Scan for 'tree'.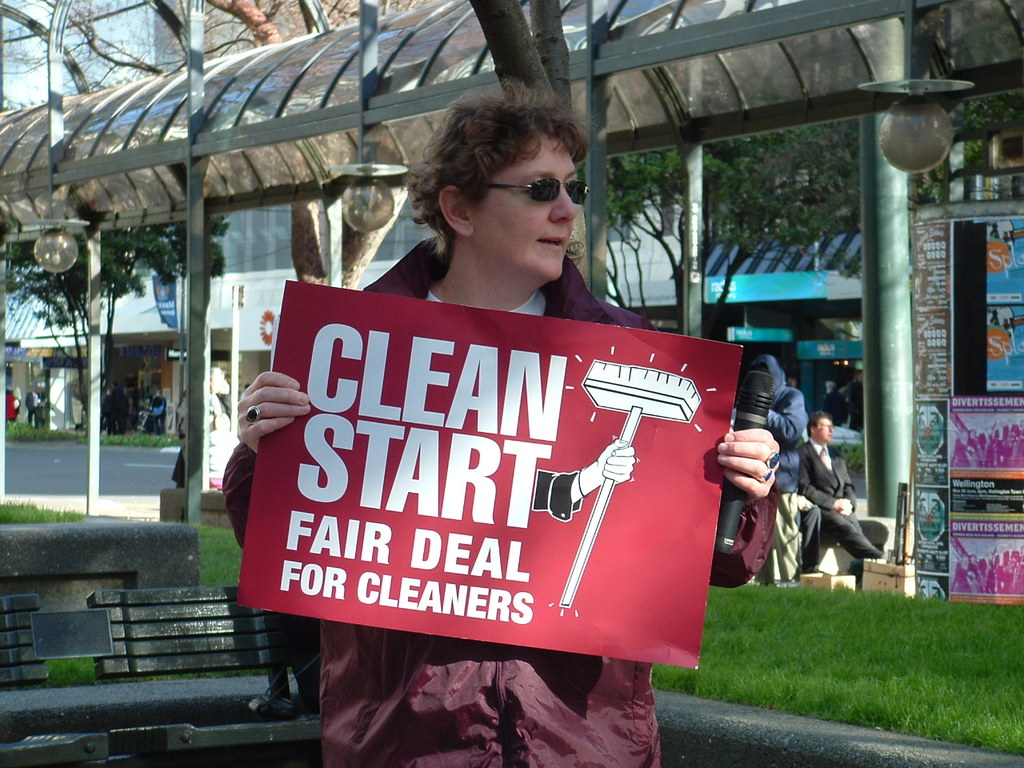
Scan result: (left=0, top=207, right=227, bottom=430).
